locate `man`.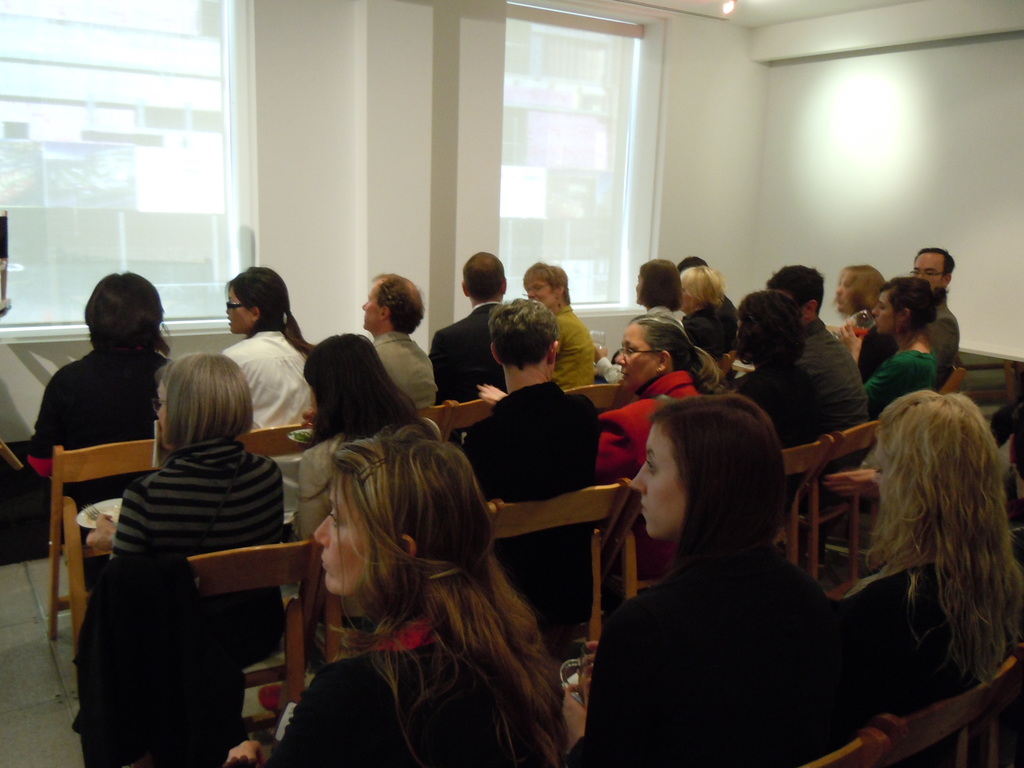
Bounding box: left=433, top=252, right=511, bottom=397.
